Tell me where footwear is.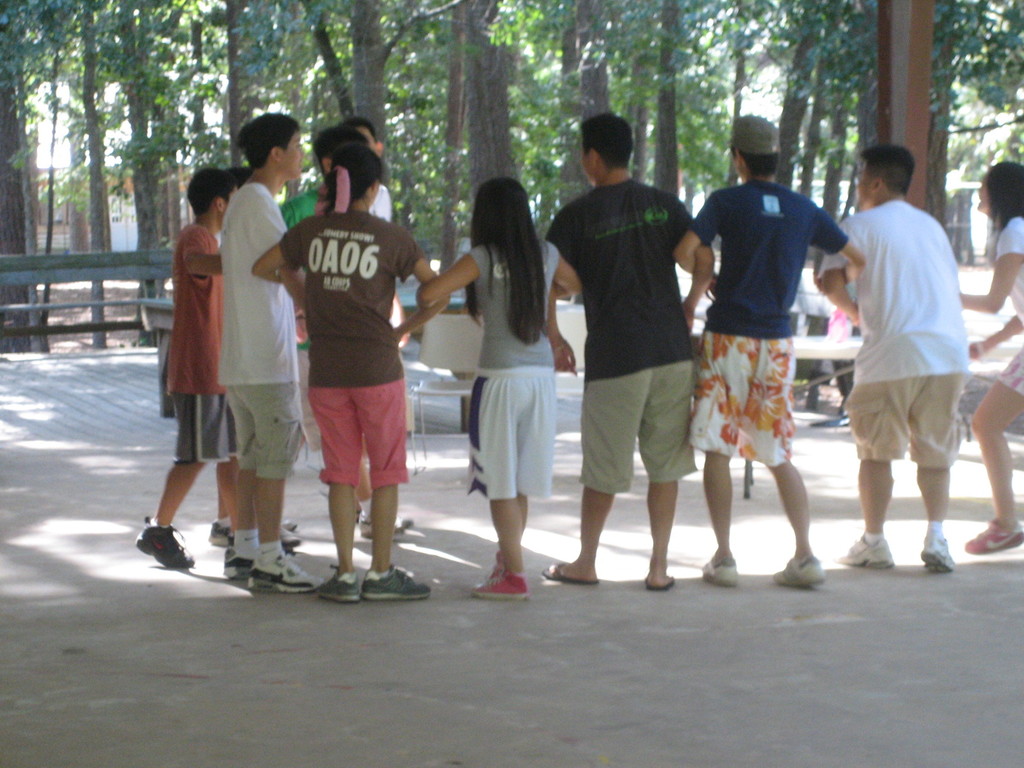
footwear is at <region>484, 549, 504, 573</region>.
